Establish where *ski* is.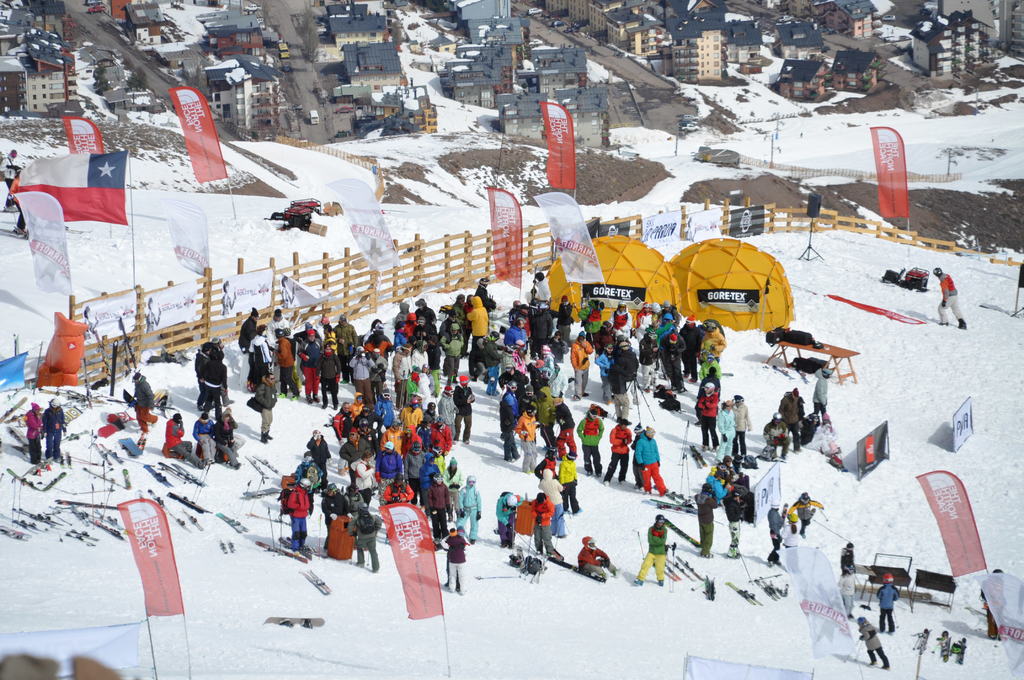
Established at [left=304, top=565, right=332, bottom=597].
